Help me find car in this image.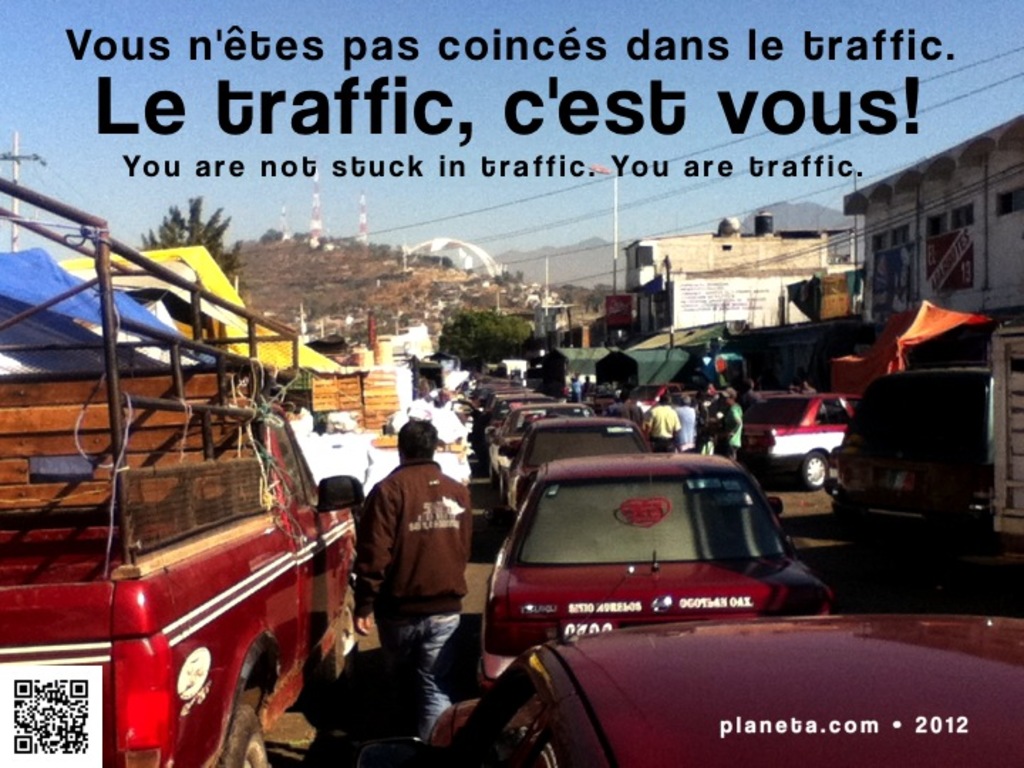
Found it: Rect(420, 368, 1023, 767).
